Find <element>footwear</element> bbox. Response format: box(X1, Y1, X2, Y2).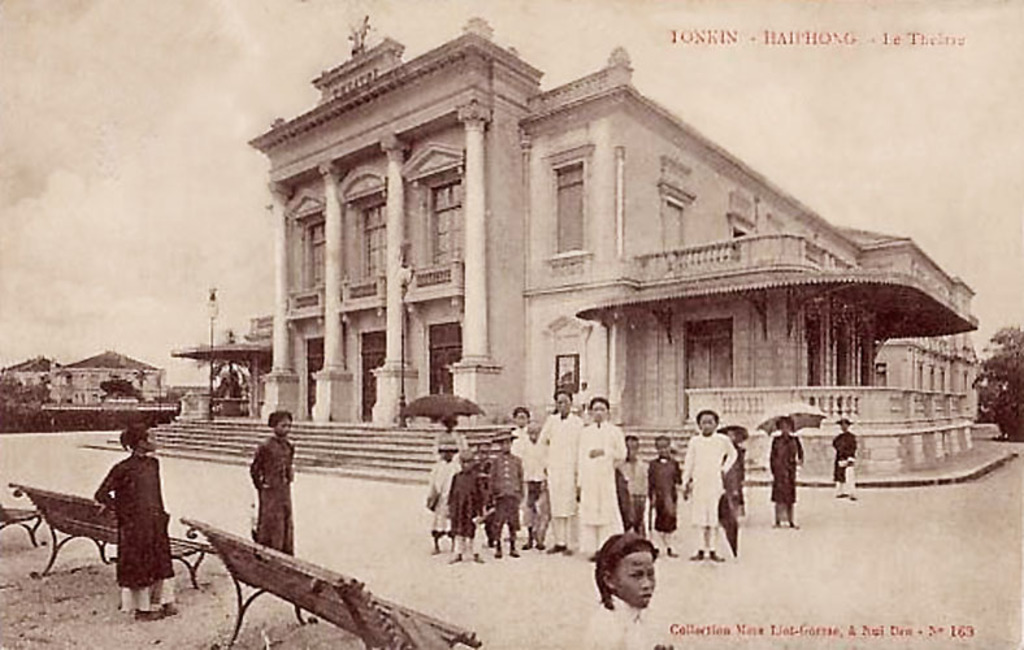
box(559, 543, 576, 552).
